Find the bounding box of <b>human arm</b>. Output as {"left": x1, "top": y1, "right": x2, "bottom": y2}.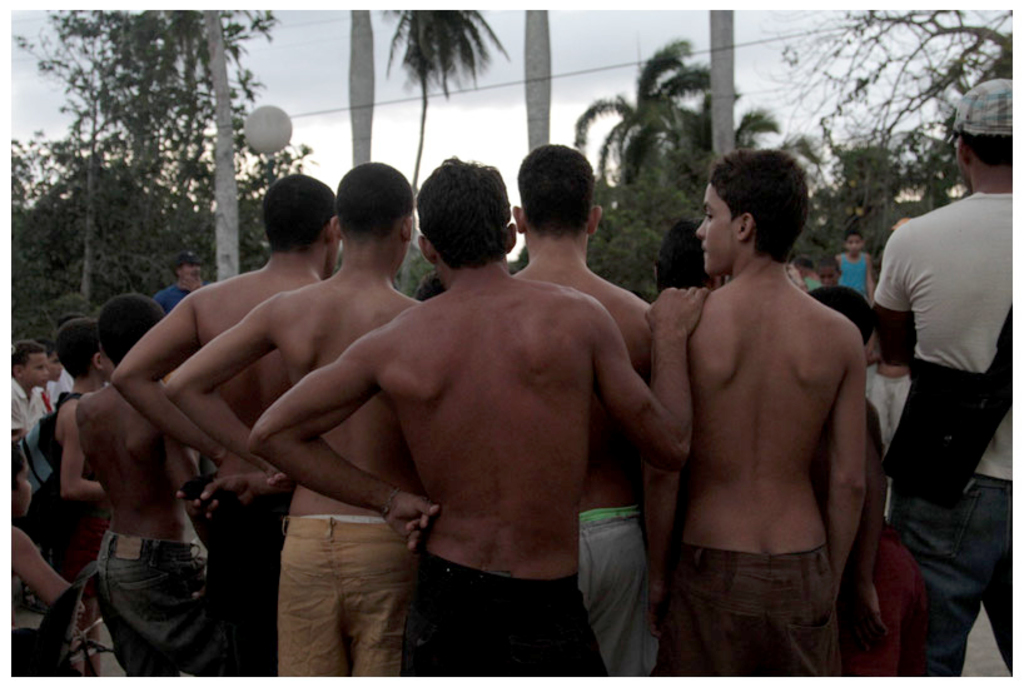
{"left": 105, "top": 280, "right": 252, "bottom": 506}.
